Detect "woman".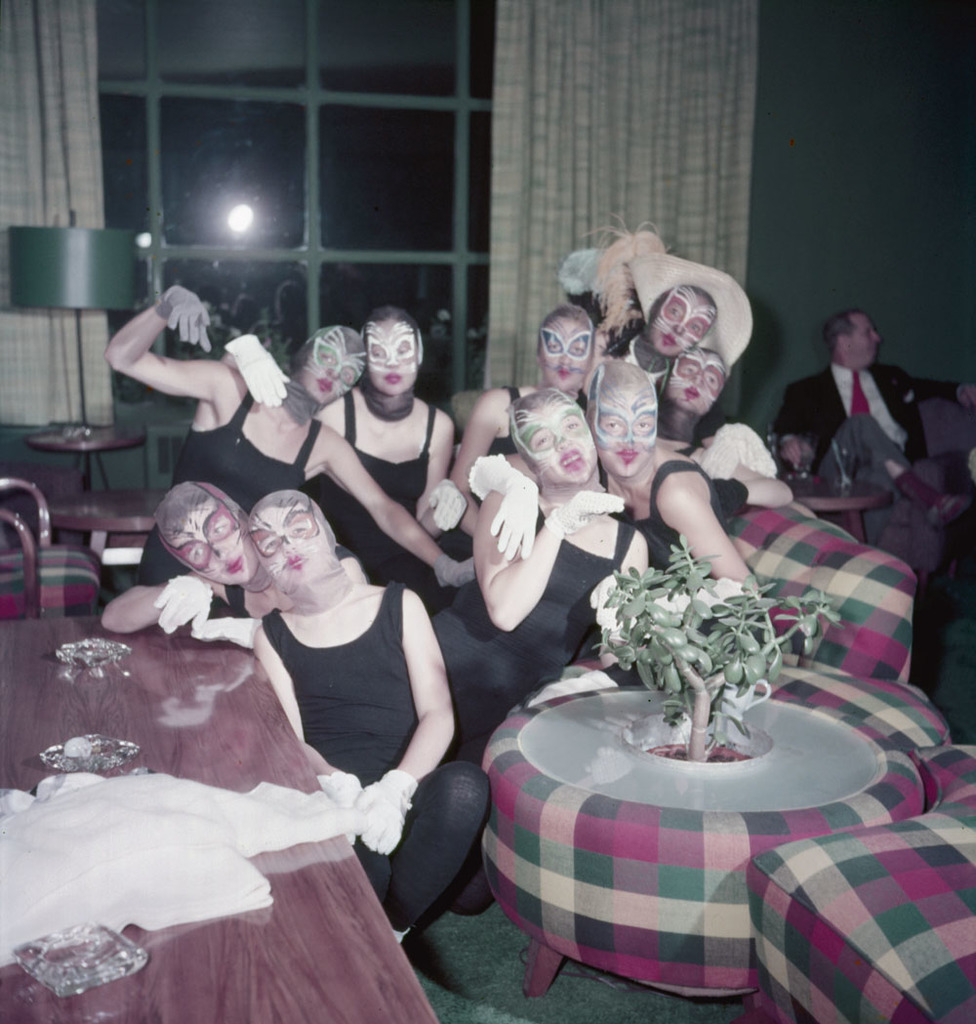
Detected at rect(542, 298, 600, 394).
